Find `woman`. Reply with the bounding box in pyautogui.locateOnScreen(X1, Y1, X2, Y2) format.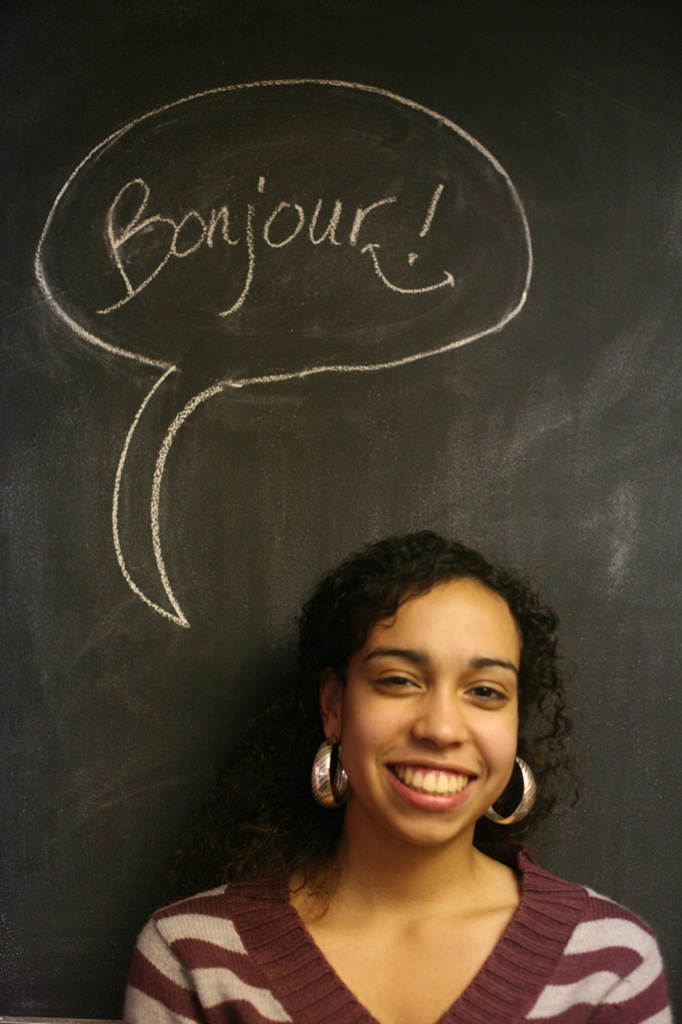
pyautogui.locateOnScreen(130, 395, 631, 1013).
